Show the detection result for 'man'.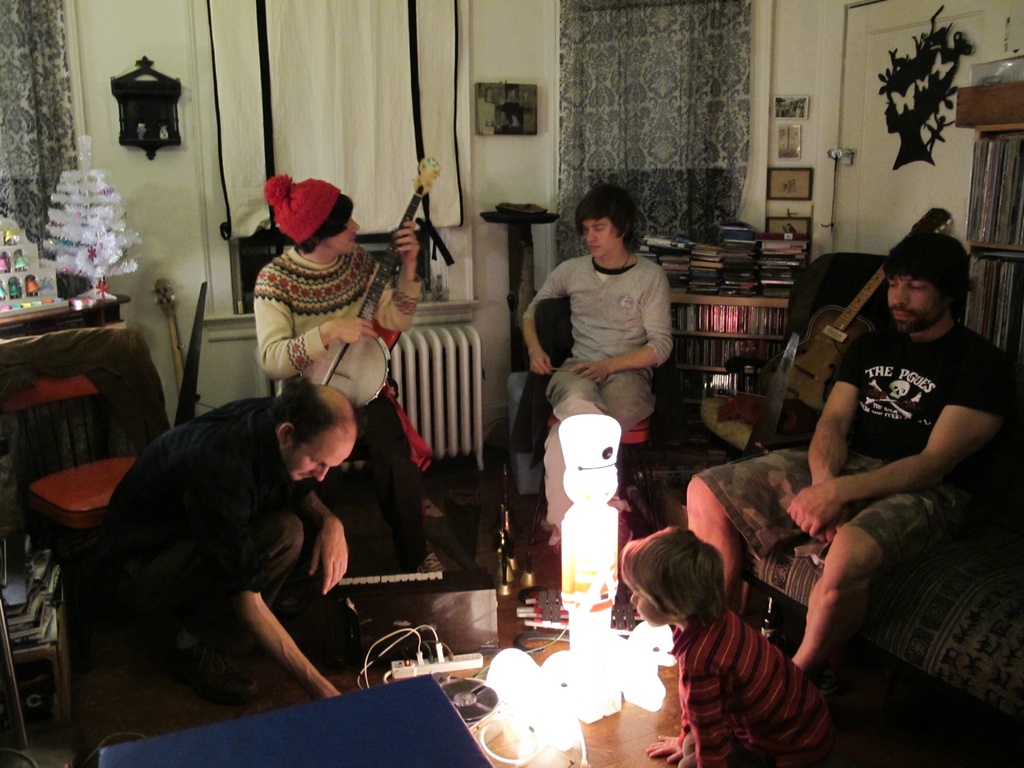
bbox=[99, 383, 358, 701].
